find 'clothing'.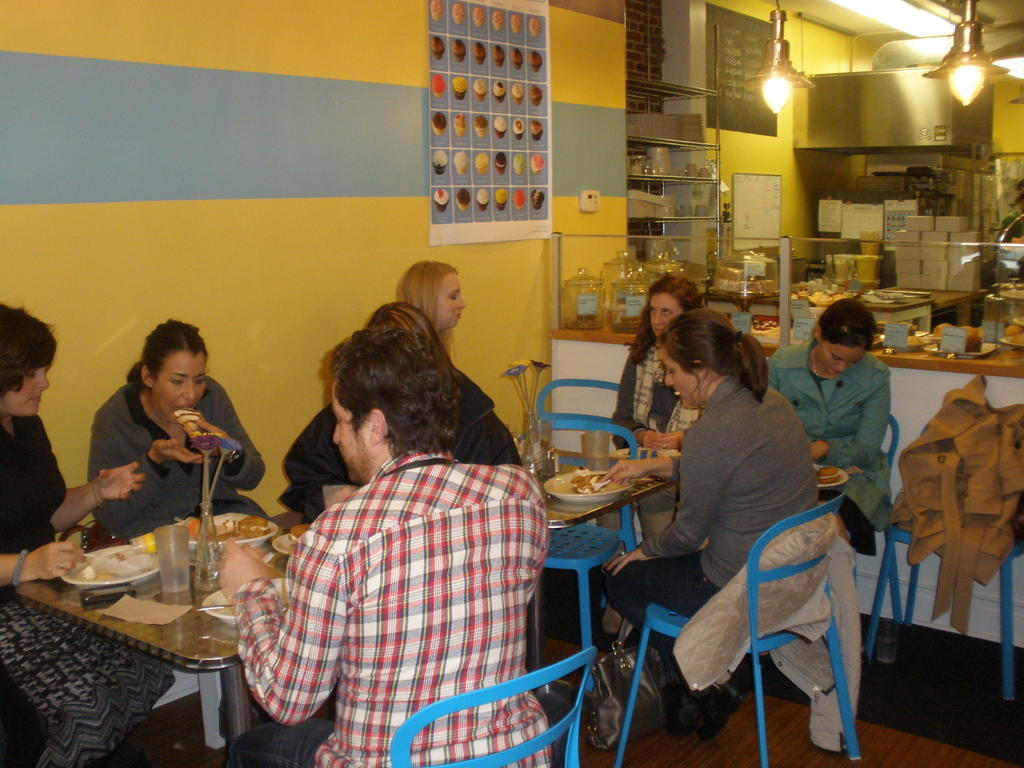
(left=750, top=348, right=902, bottom=563).
